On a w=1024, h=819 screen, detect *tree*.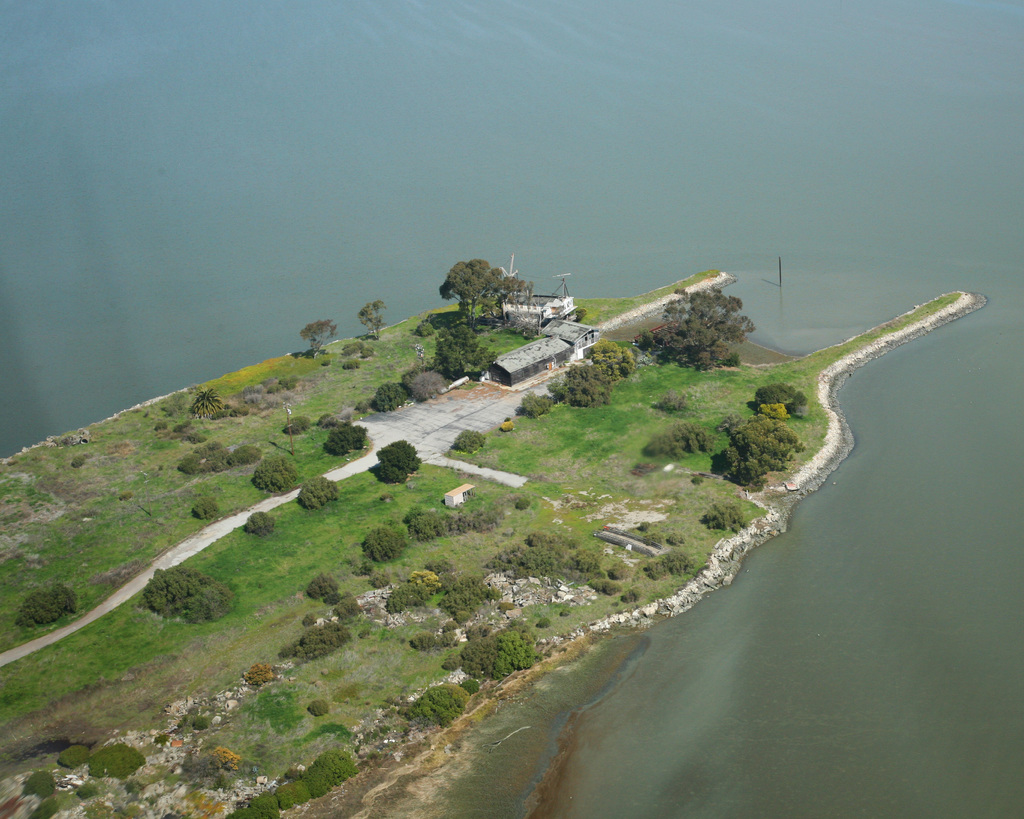
[left=289, top=622, right=350, bottom=662].
